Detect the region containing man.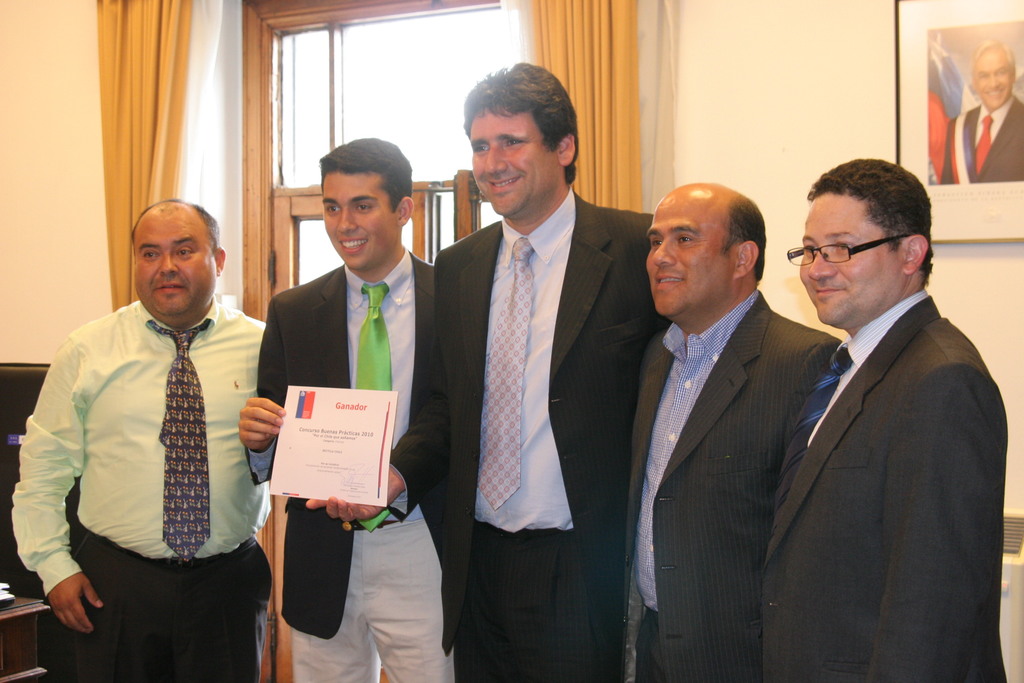
bbox=(301, 52, 675, 682).
